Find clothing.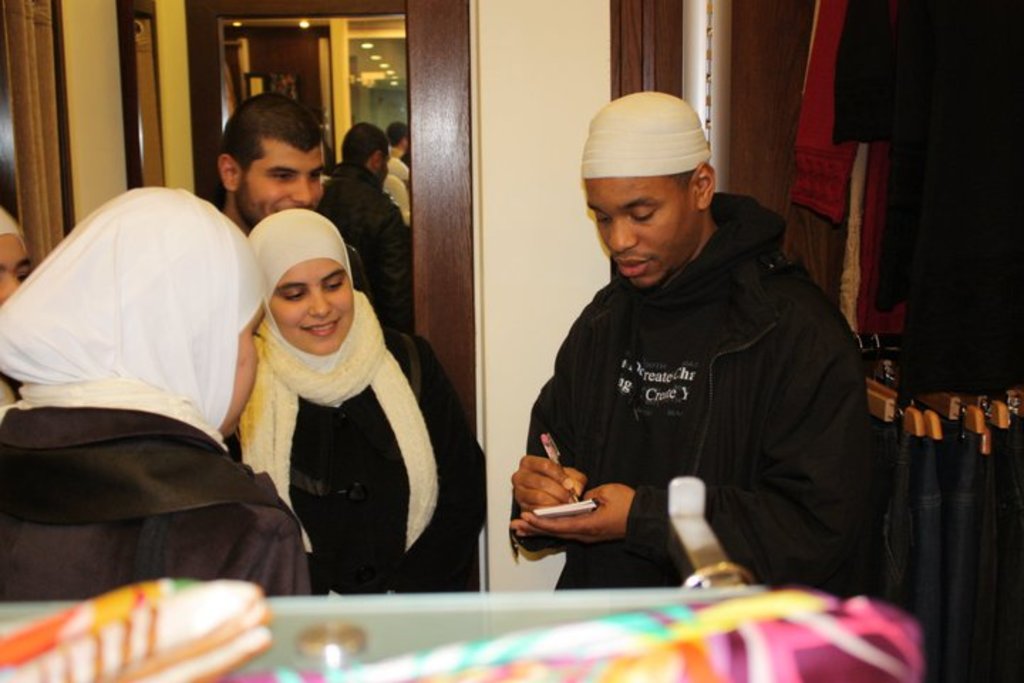
region(0, 184, 314, 596).
